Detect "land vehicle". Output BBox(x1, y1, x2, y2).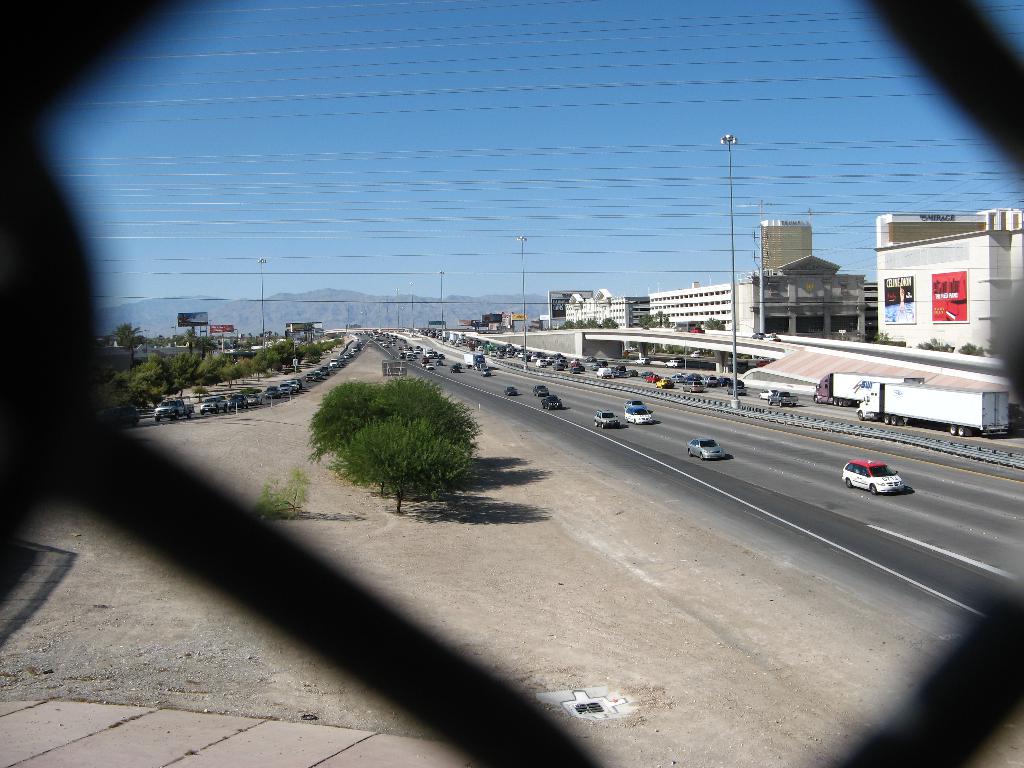
BBox(227, 390, 246, 409).
